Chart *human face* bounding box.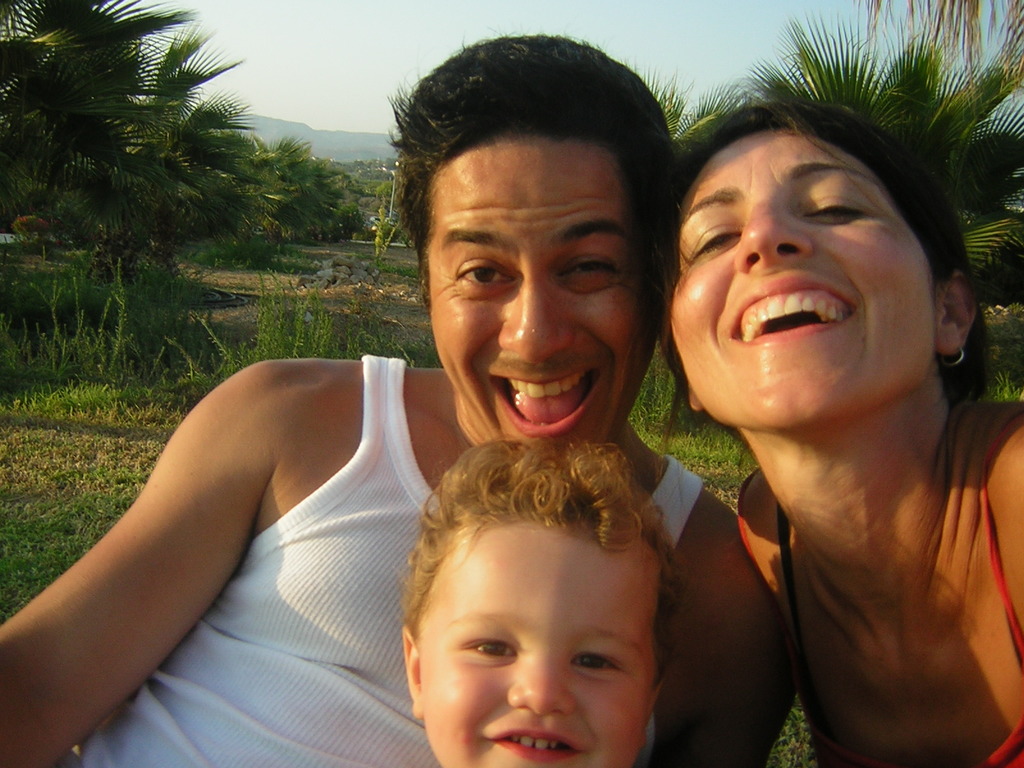
Charted: (418,531,657,767).
